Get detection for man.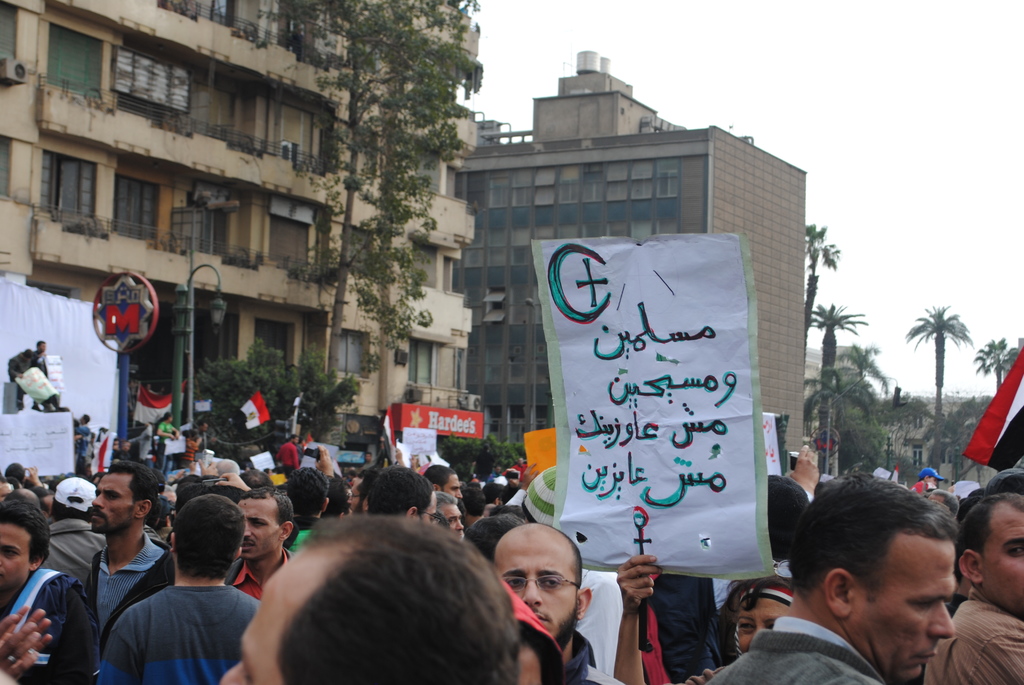
Detection: 6,342,67,411.
